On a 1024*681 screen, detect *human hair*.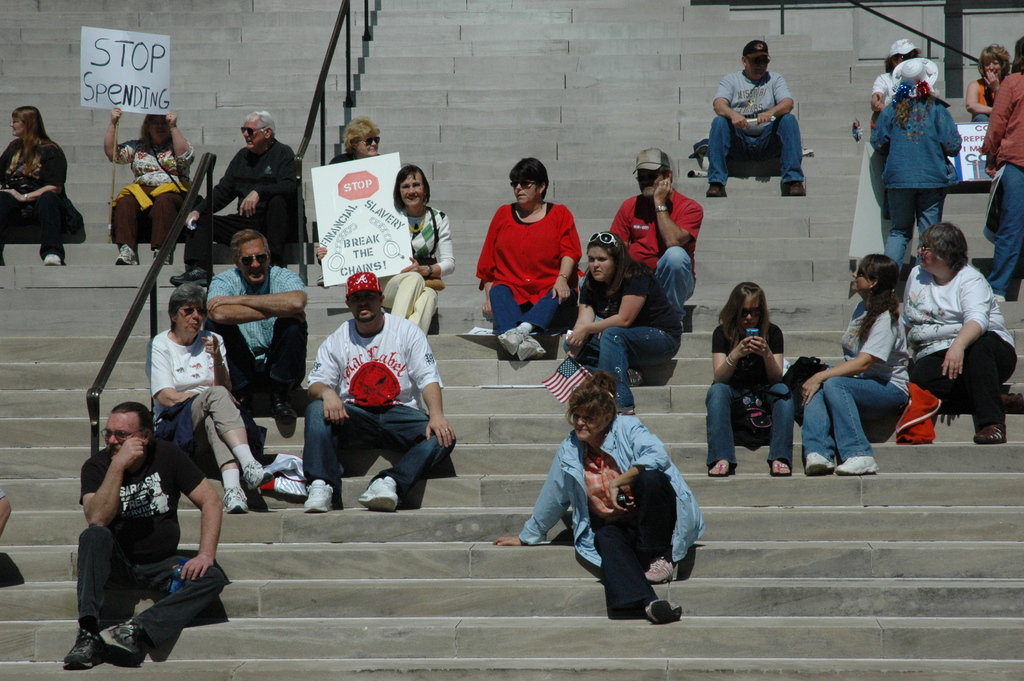
{"left": 975, "top": 42, "right": 1012, "bottom": 76}.
